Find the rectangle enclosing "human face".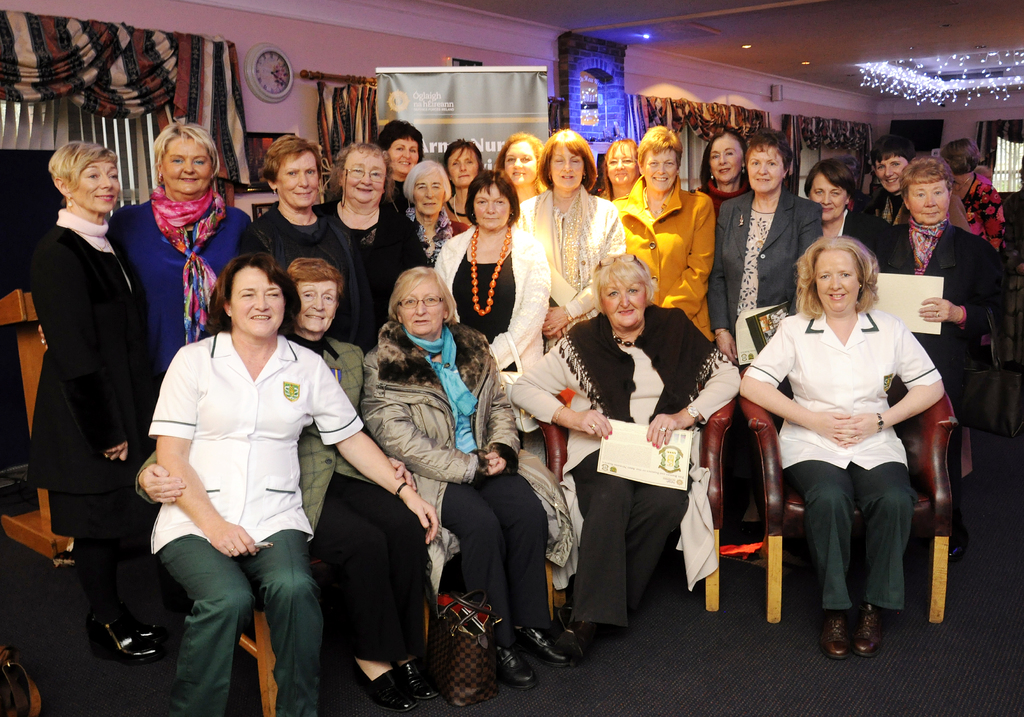
x1=809, y1=168, x2=849, y2=219.
